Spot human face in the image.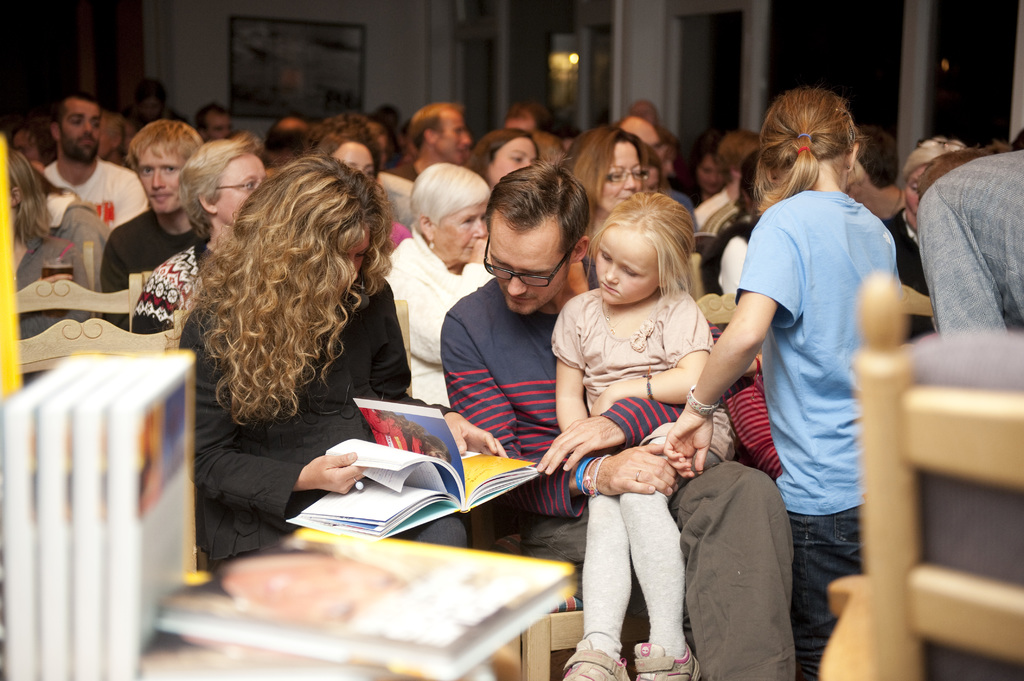
human face found at {"left": 142, "top": 141, "right": 179, "bottom": 217}.
